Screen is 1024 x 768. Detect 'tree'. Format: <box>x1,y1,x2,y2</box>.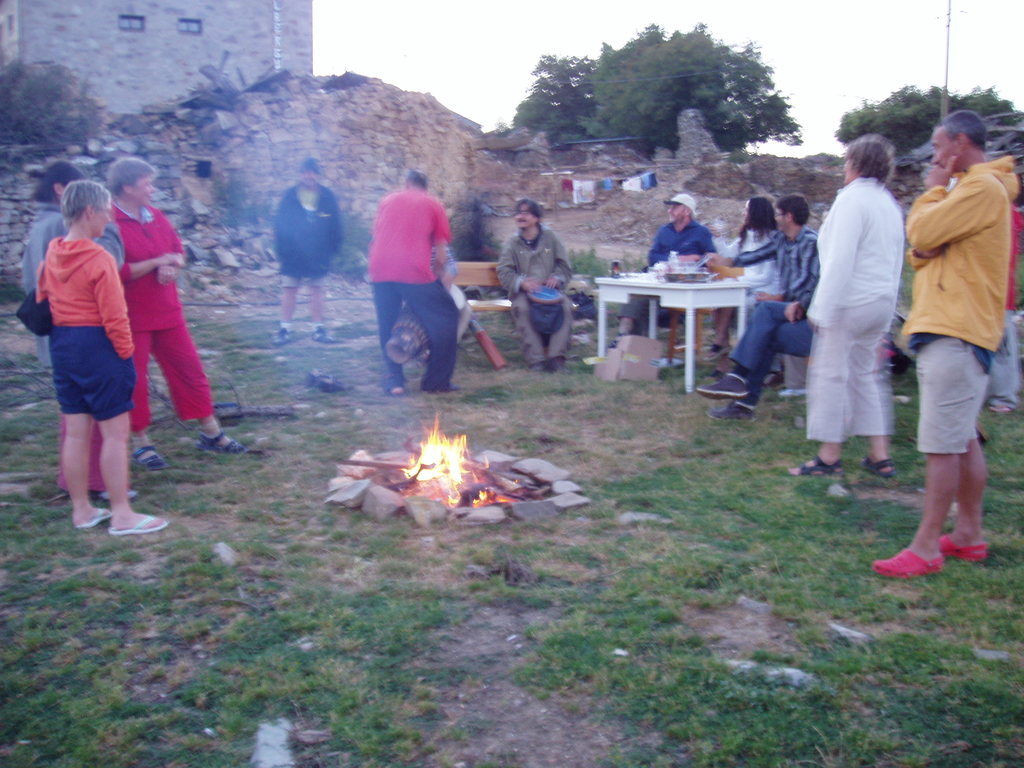
<box>833,76,1023,165</box>.
